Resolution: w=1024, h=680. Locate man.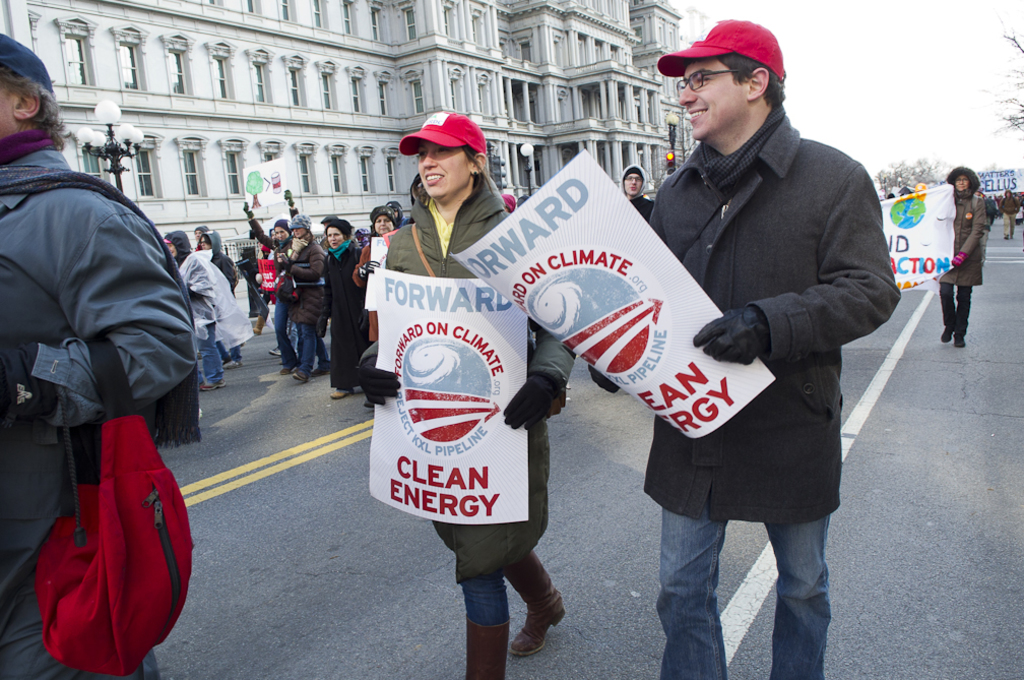
bbox(637, 24, 898, 621).
